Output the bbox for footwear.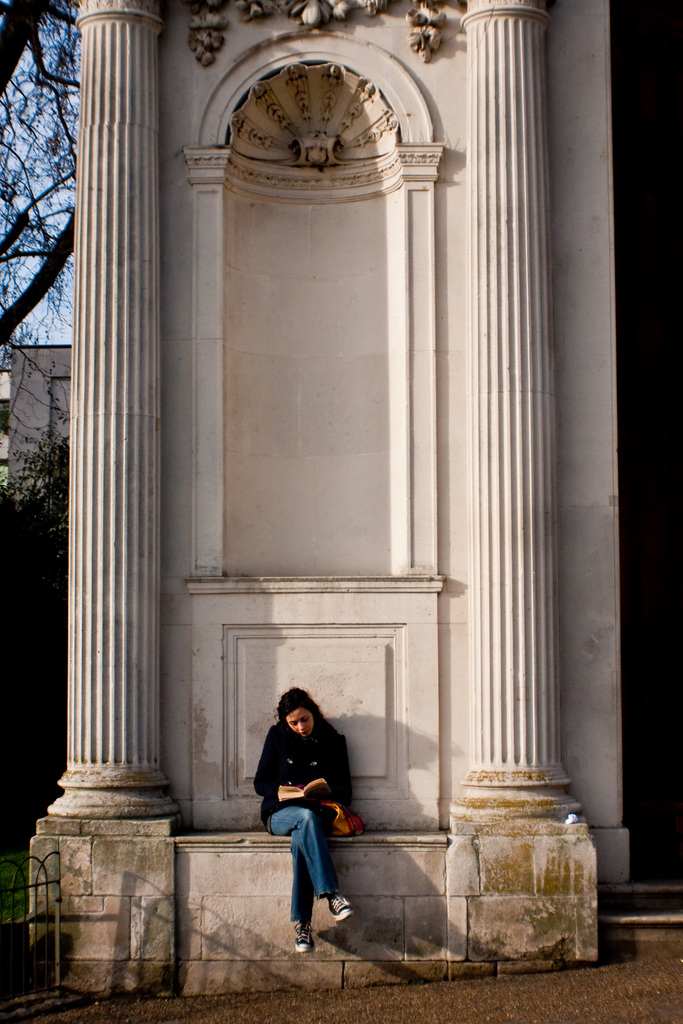
region(325, 897, 353, 923).
